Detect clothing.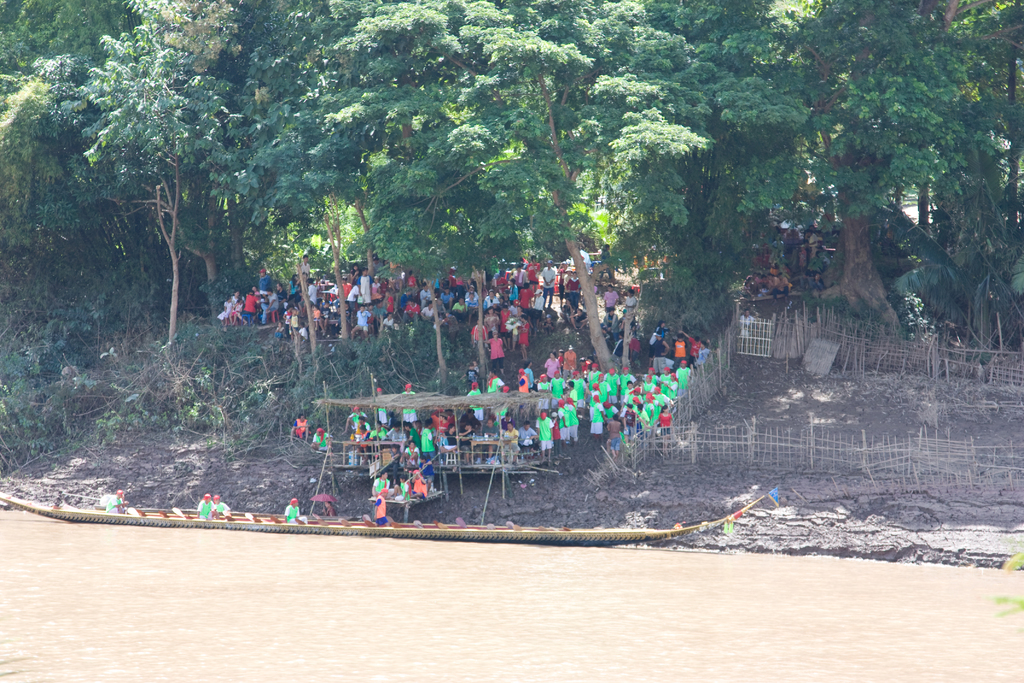
Detected at <bbox>611, 422, 618, 450</bbox>.
